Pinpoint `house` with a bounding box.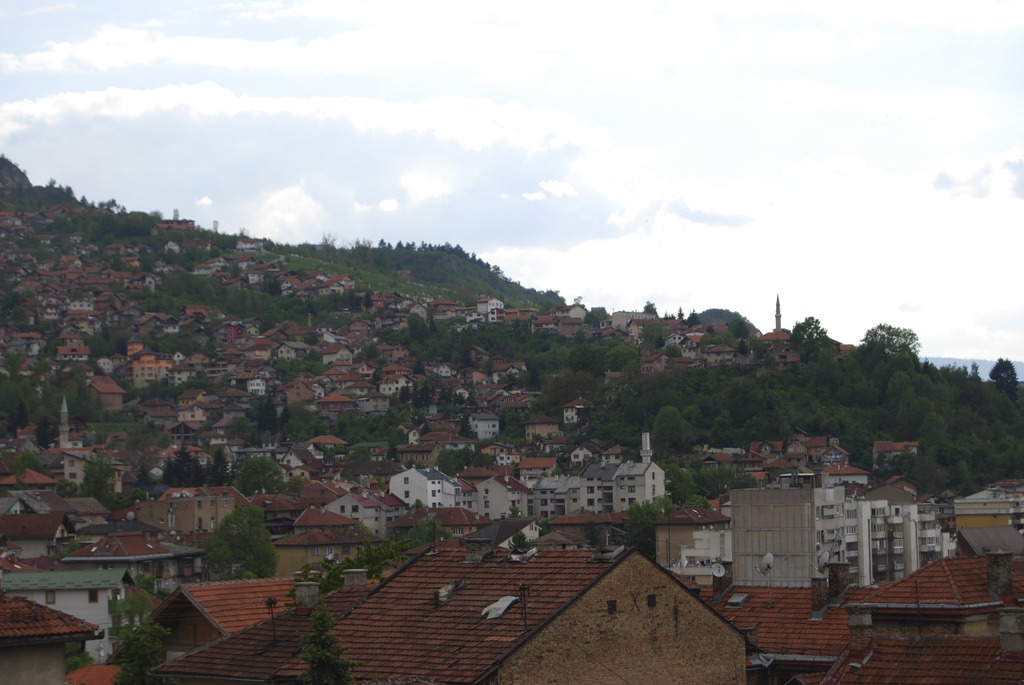
crop(484, 475, 531, 514).
